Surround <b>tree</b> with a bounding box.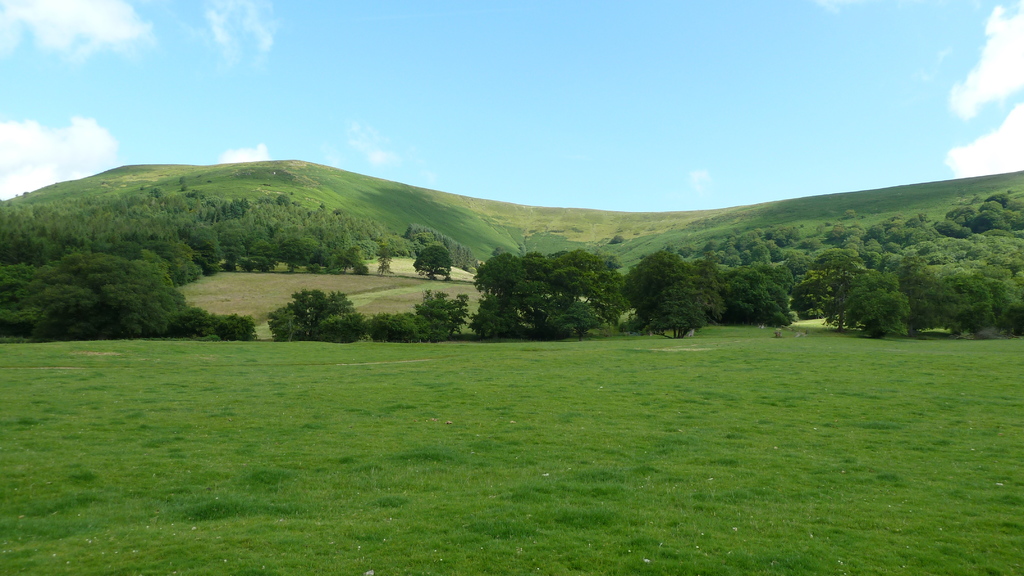
[31,212,196,332].
